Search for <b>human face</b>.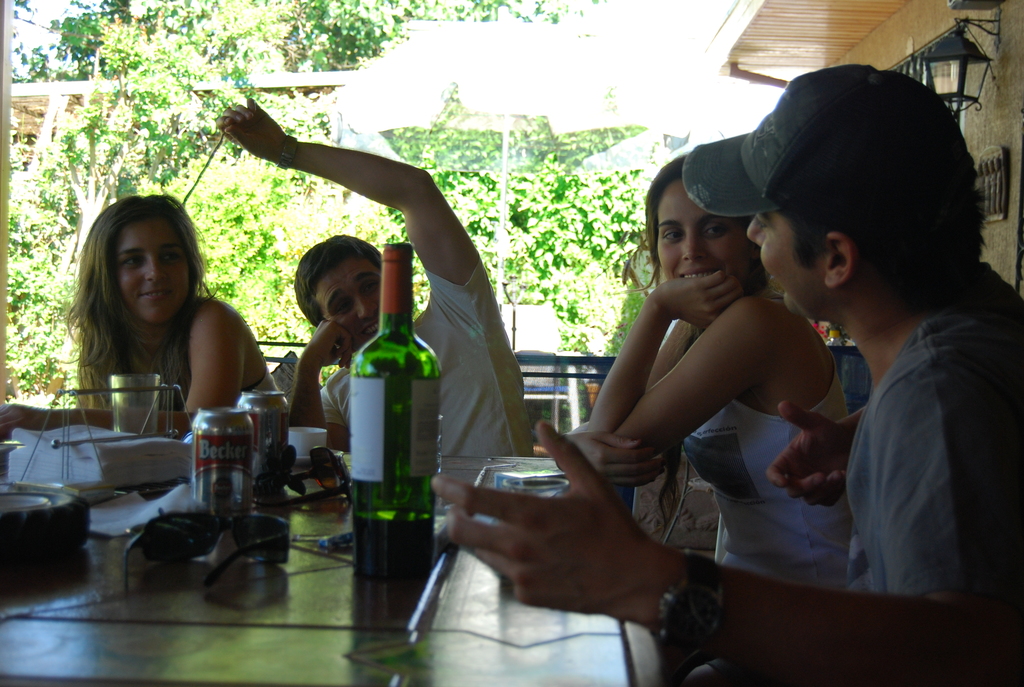
Found at x1=748 y1=212 x2=826 y2=320.
